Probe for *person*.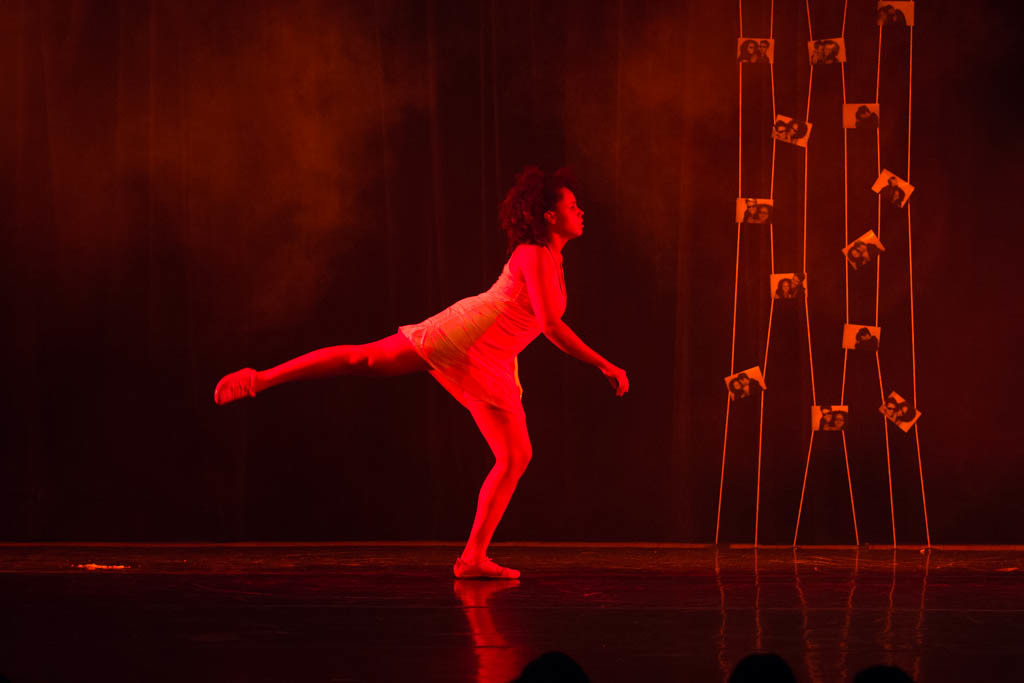
Probe result: box=[739, 38, 759, 62].
